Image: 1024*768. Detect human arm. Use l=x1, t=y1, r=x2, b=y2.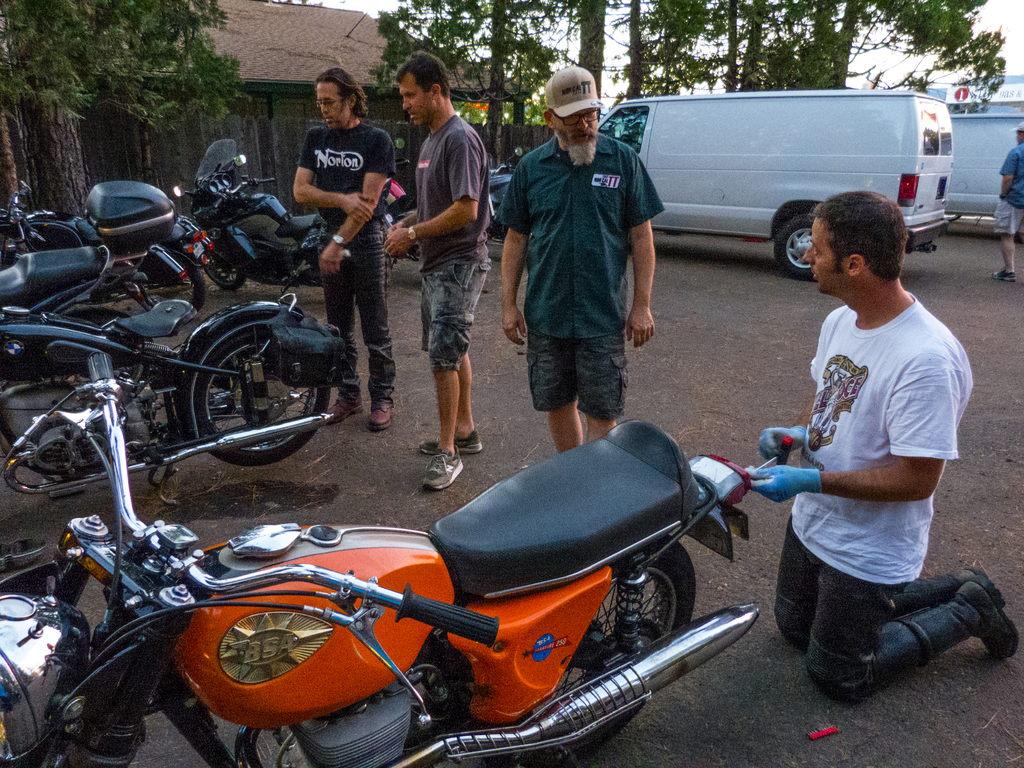
l=758, t=315, r=841, b=461.
